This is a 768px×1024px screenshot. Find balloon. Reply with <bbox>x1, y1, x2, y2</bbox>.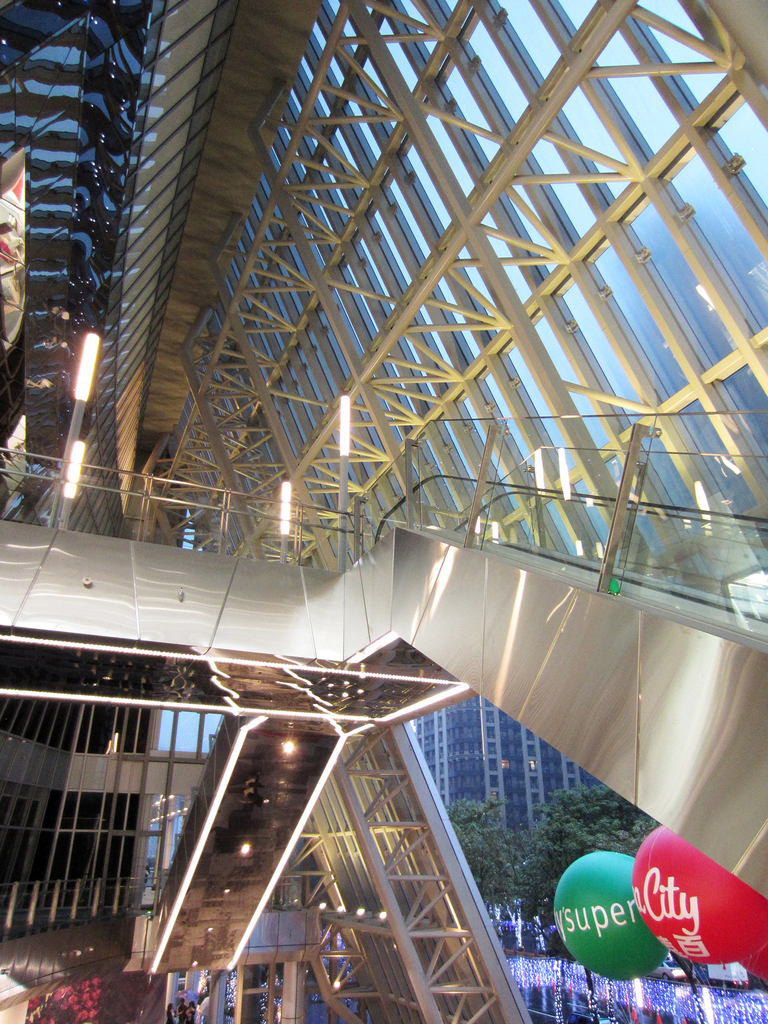
<bbox>740, 942, 767, 980</bbox>.
